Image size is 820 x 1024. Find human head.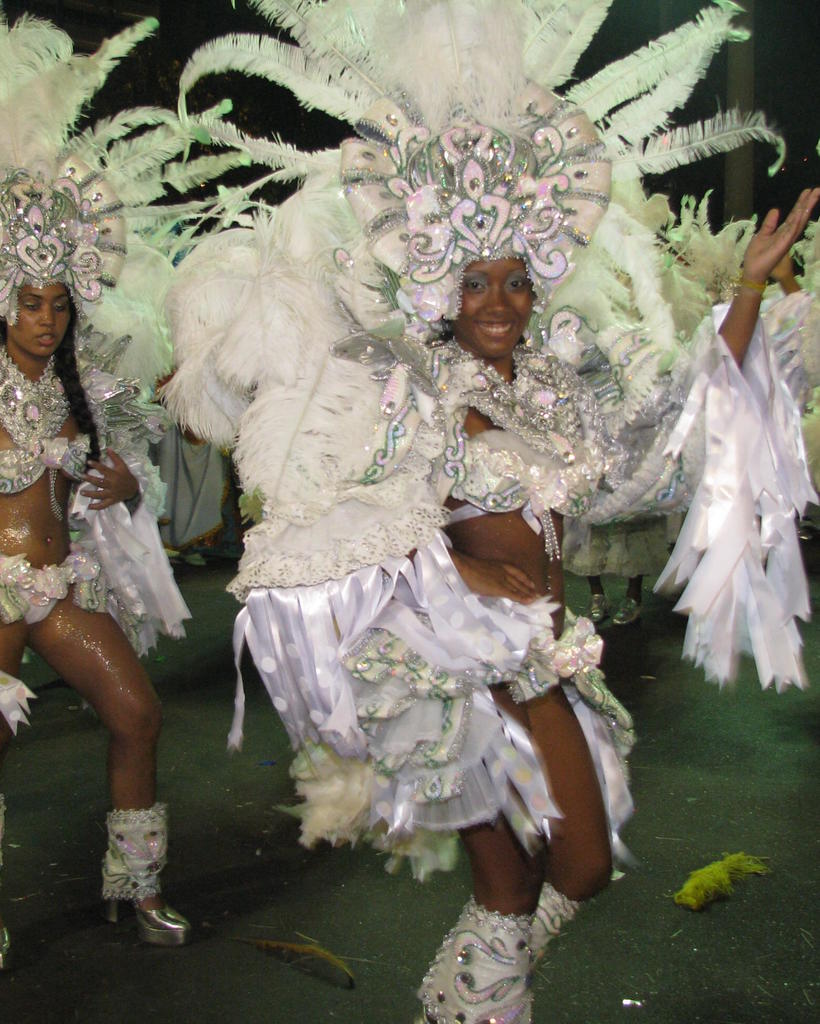
x1=453, y1=250, x2=540, y2=359.
